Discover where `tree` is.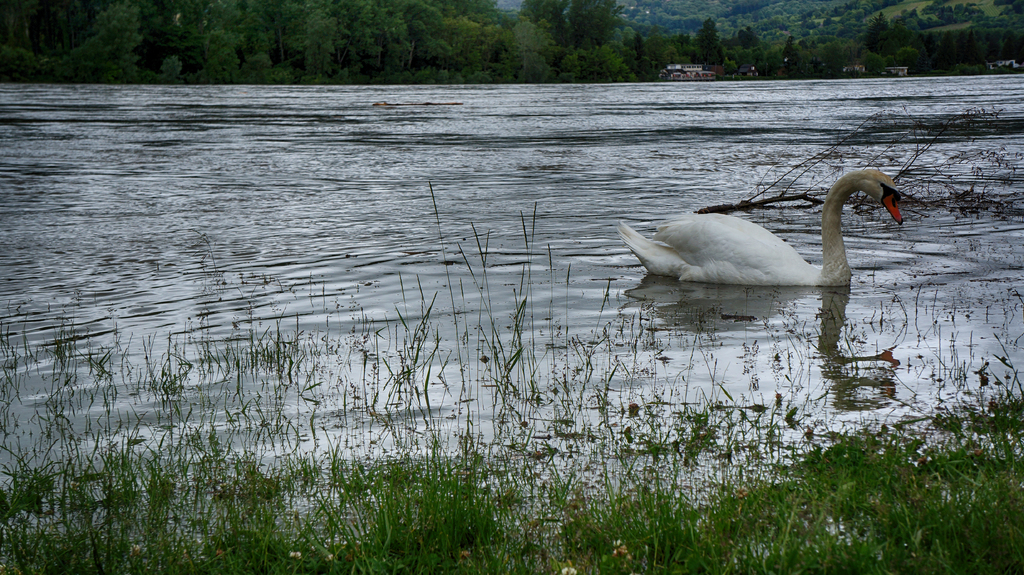
Discovered at x1=731 y1=0 x2=843 y2=75.
